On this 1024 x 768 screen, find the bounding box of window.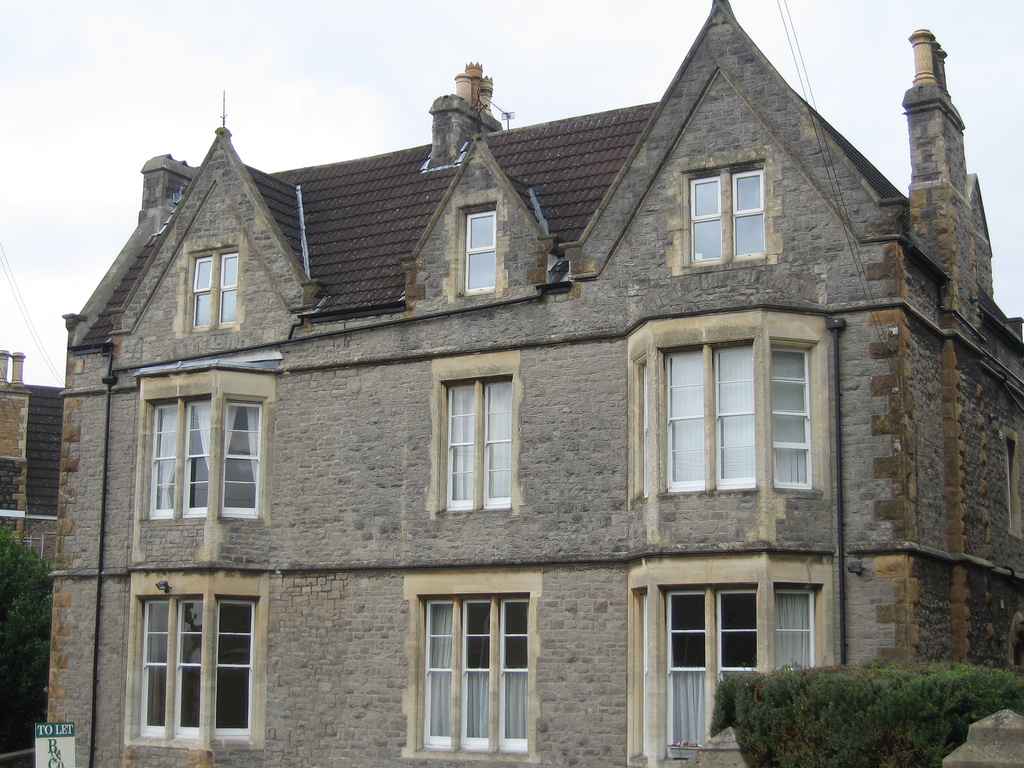
Bounding box: 413/564/536/756.
